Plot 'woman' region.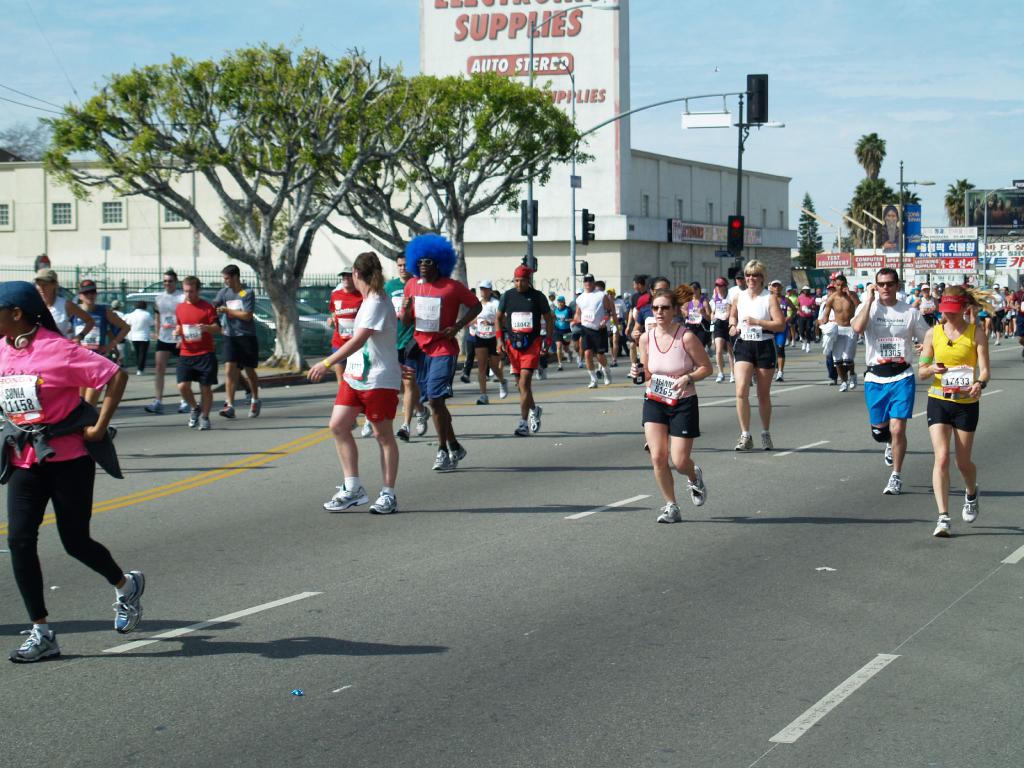
Plotted at 303/248/404/516.
